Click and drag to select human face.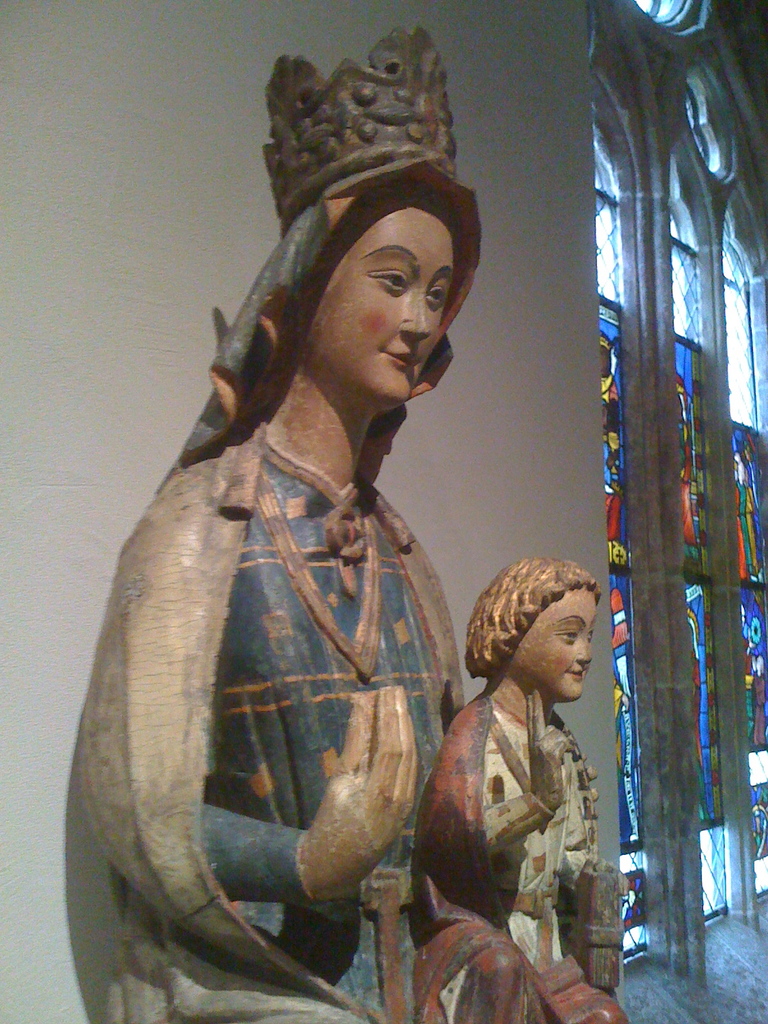
Selection: box=[303, 202, 460, 416].
